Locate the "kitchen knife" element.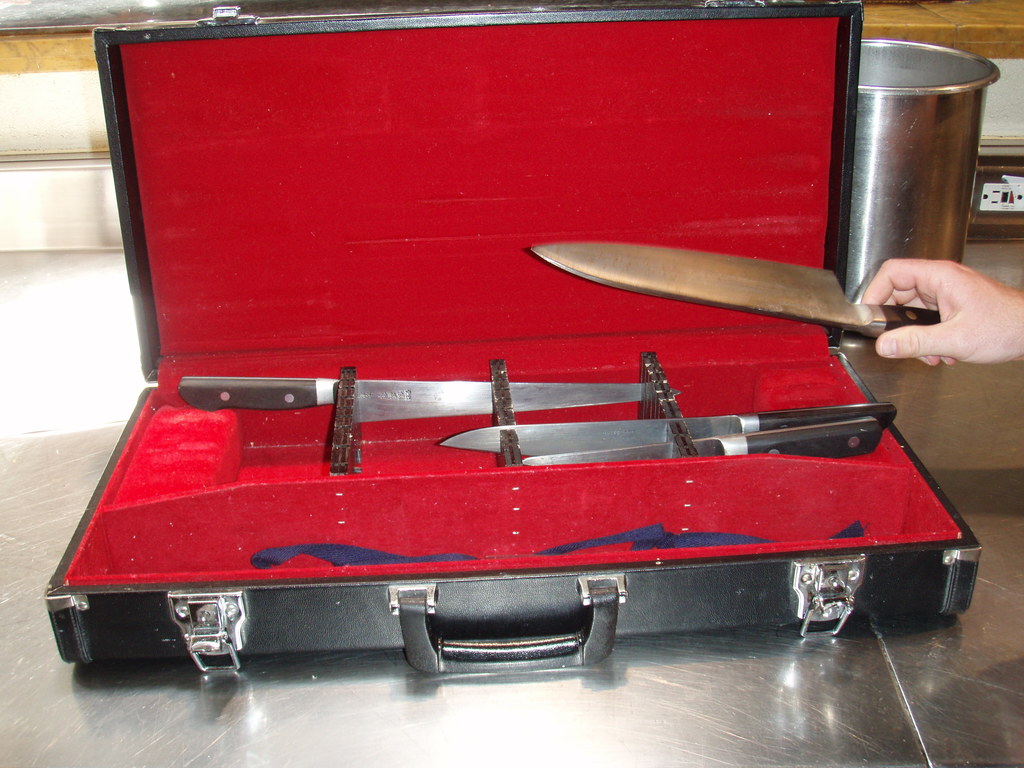
Element bbox: <box>445,401,899,458</box>.
